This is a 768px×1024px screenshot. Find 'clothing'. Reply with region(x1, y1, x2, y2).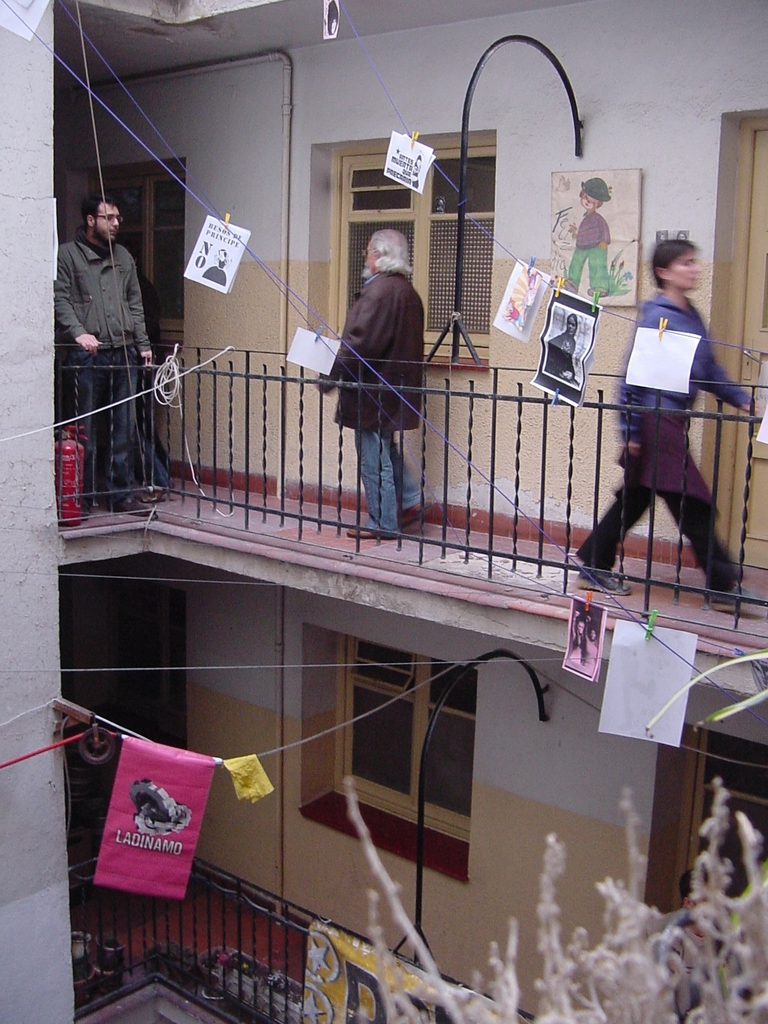
region(596, 238, 736, 575).
